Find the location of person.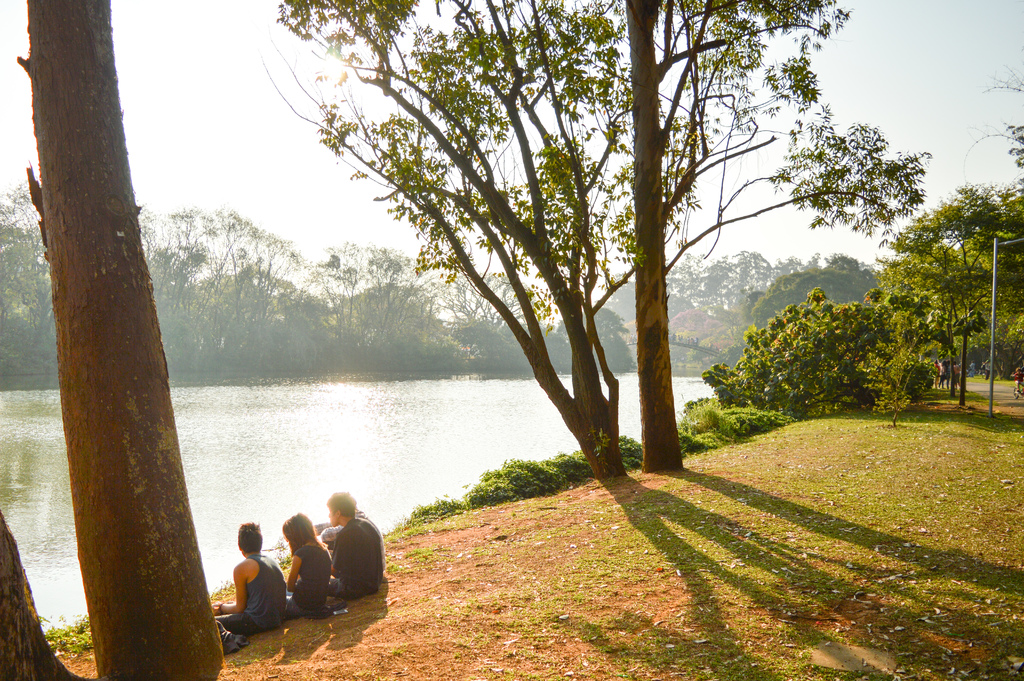
Location: {"left": 1013, "top": 366, "right": 1023, "bottom": 394}.
